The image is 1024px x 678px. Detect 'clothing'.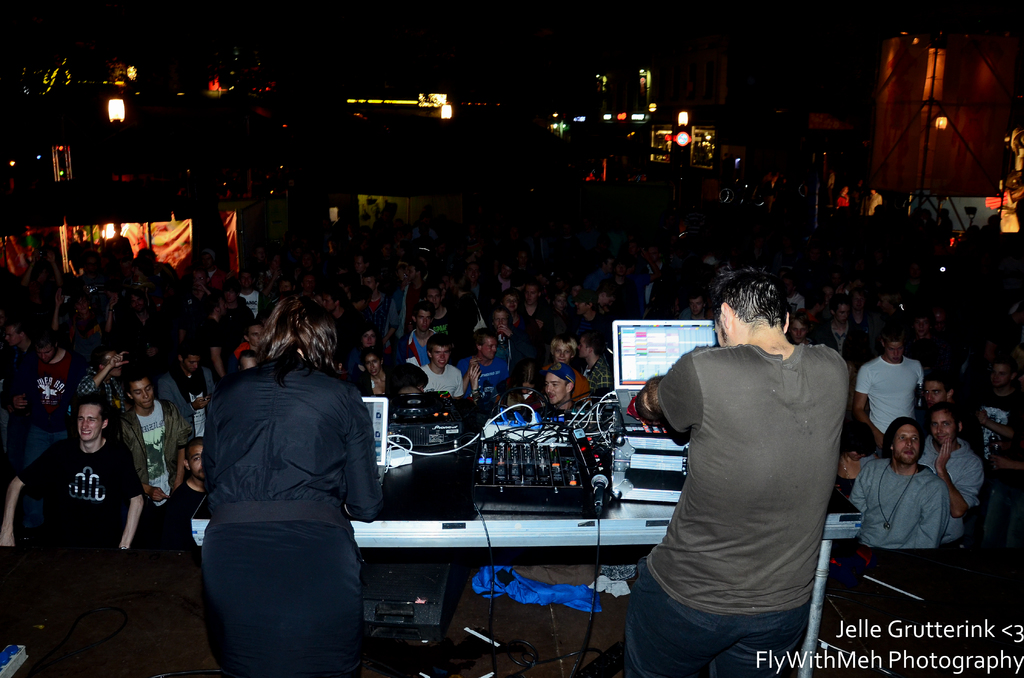
Detection: (166,464,200,533).
